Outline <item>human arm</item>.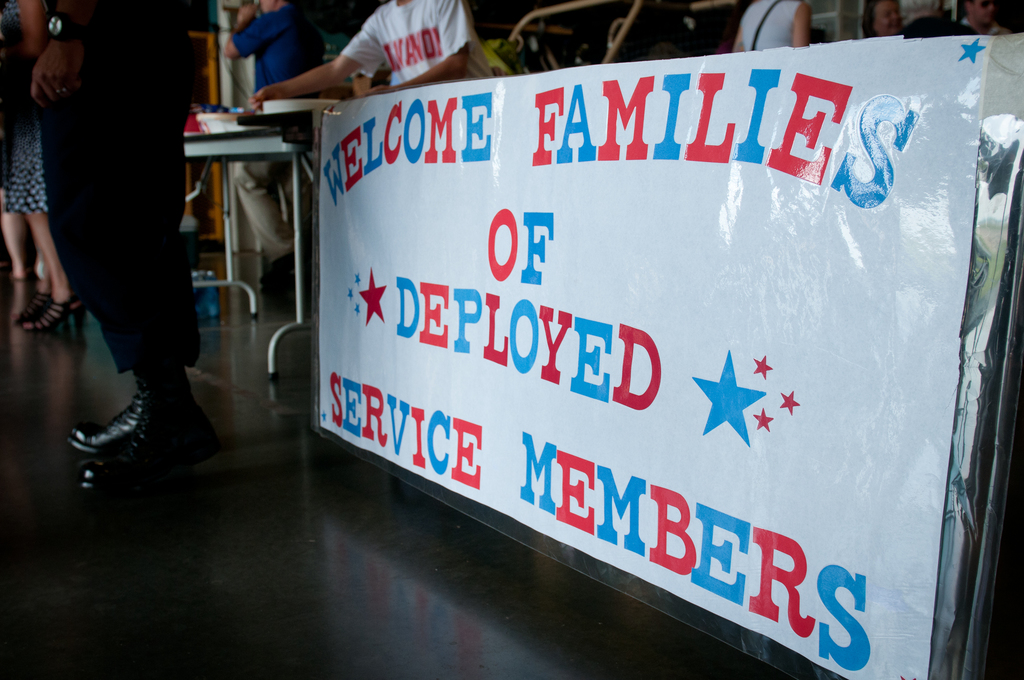
Outline: bbox=[353, 0, 472, 101].
